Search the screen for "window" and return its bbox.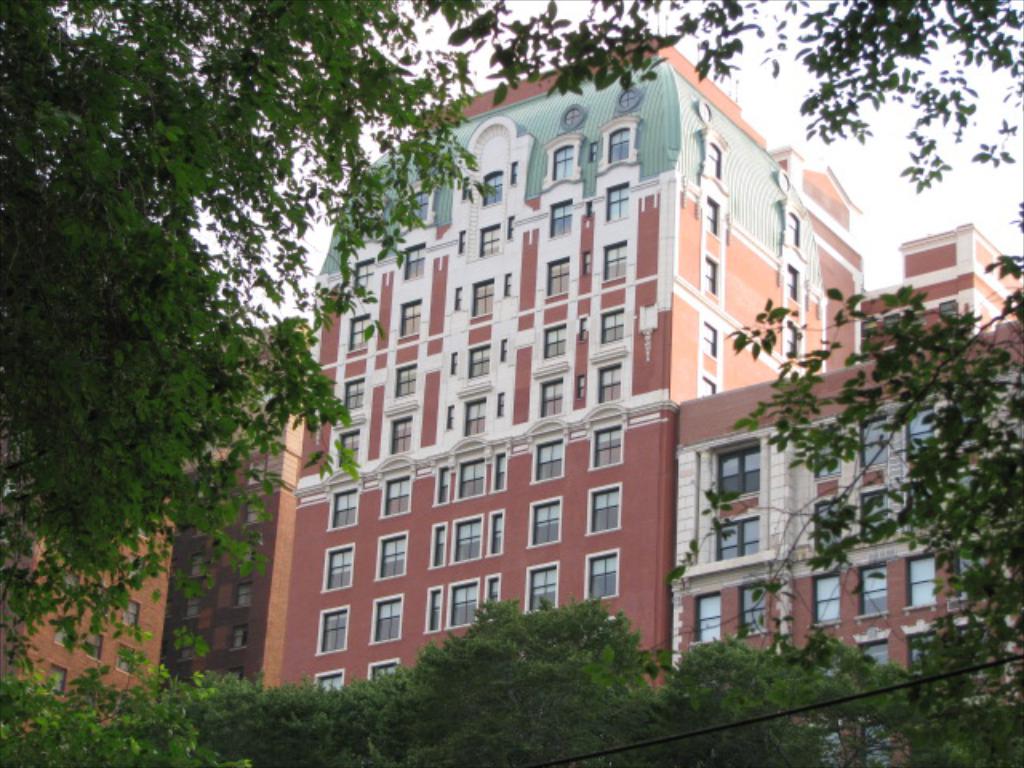
Found: [326,488,354,528].
